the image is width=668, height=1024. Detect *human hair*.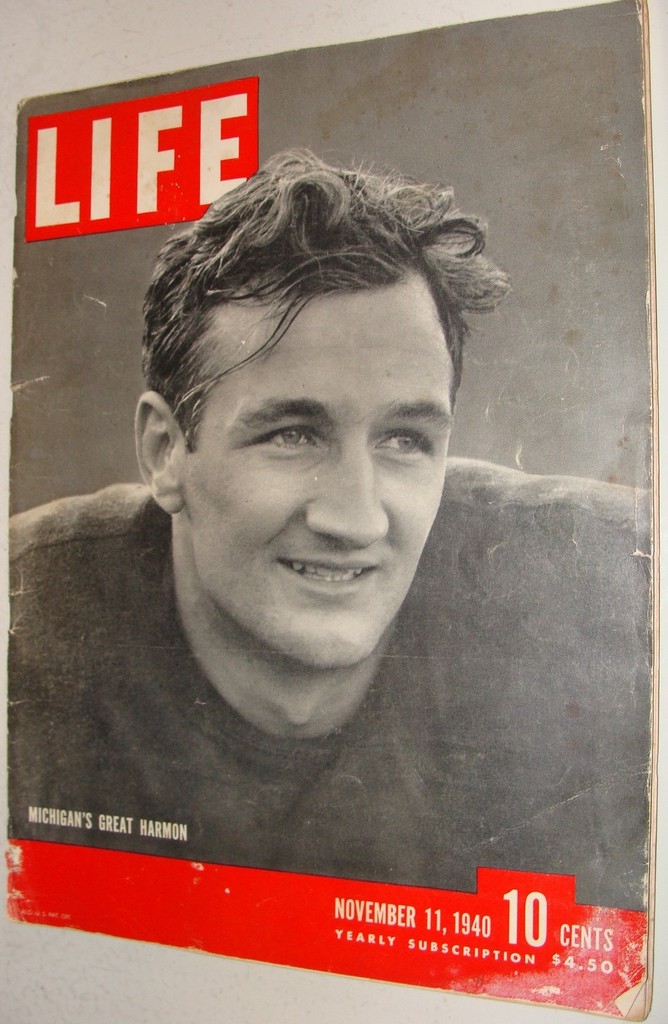
Detection: [left=145, top=149, right=513, bottom=396].
